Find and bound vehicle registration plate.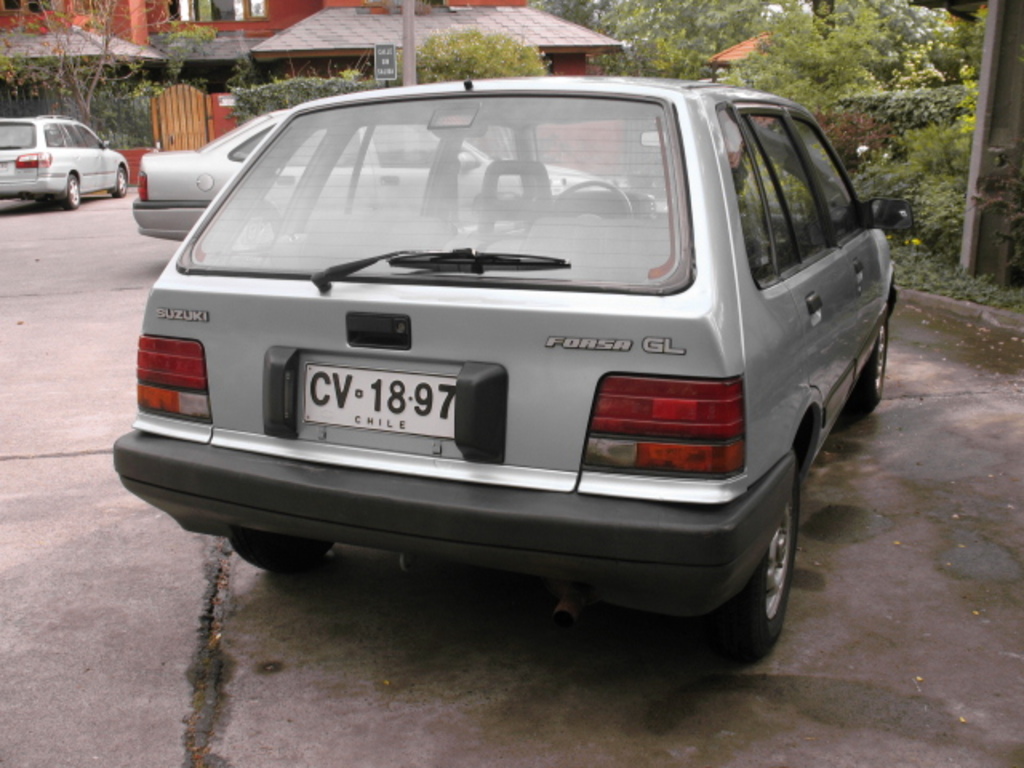
Bound: x1=304, y1=365, x2=458, y2=443.
